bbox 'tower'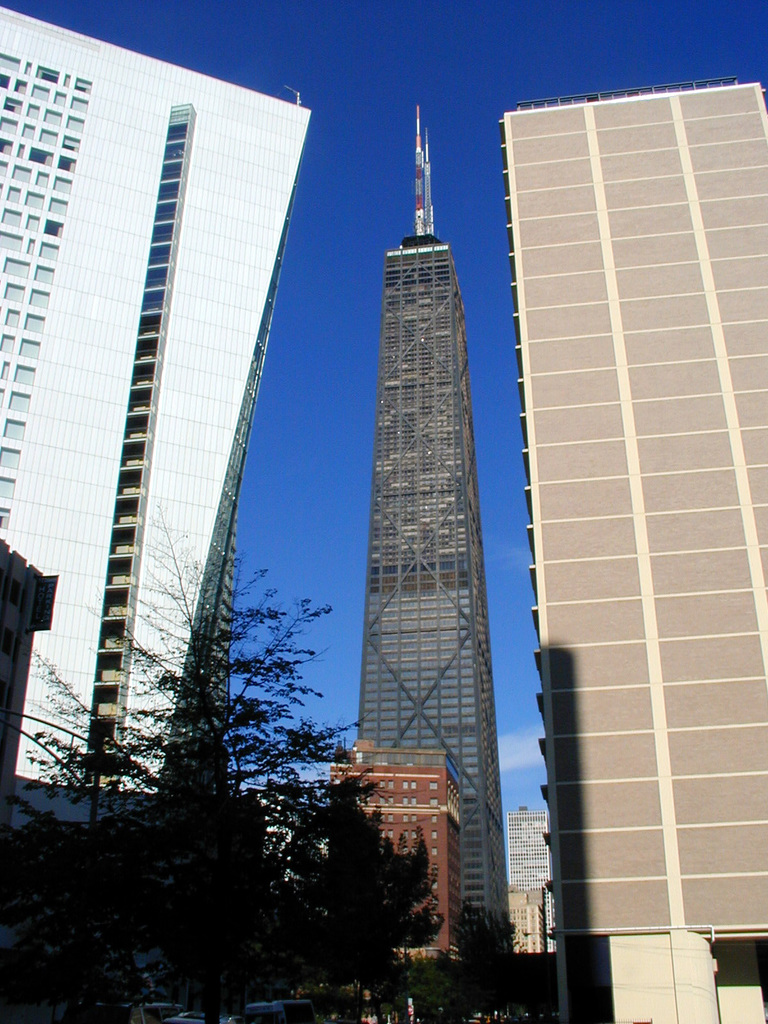
(0,6,310,790)
